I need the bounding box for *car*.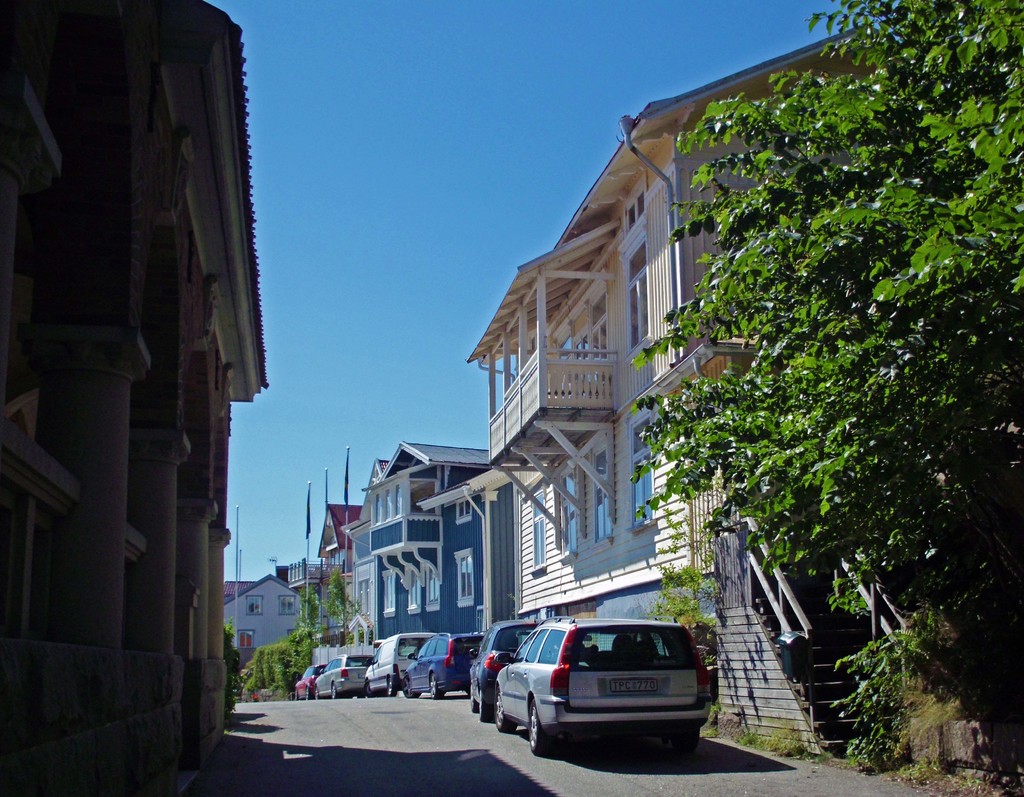
Here it is: (408, 634, 478, 697).
